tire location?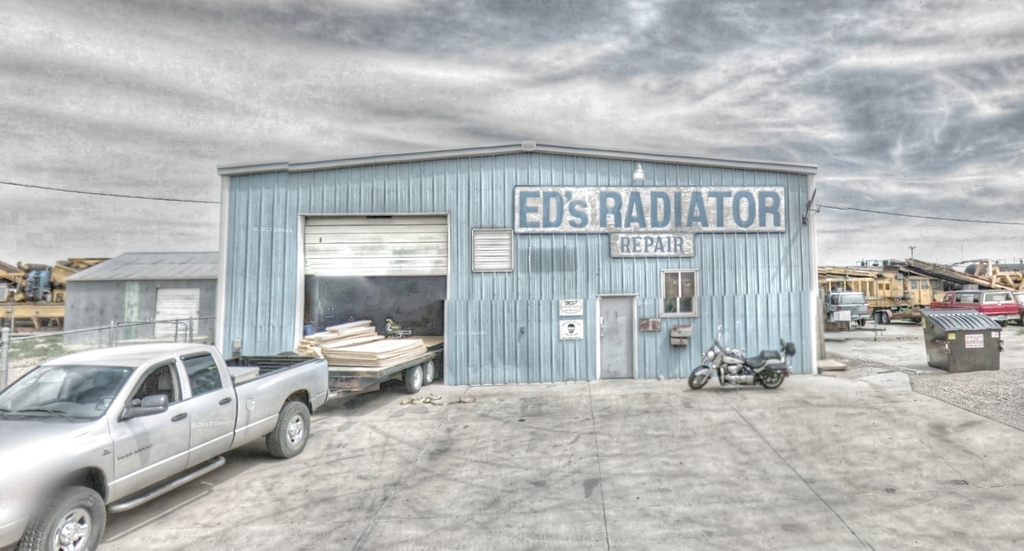
pyautogui.locateOnScreen(17, 487, 109, 550)
